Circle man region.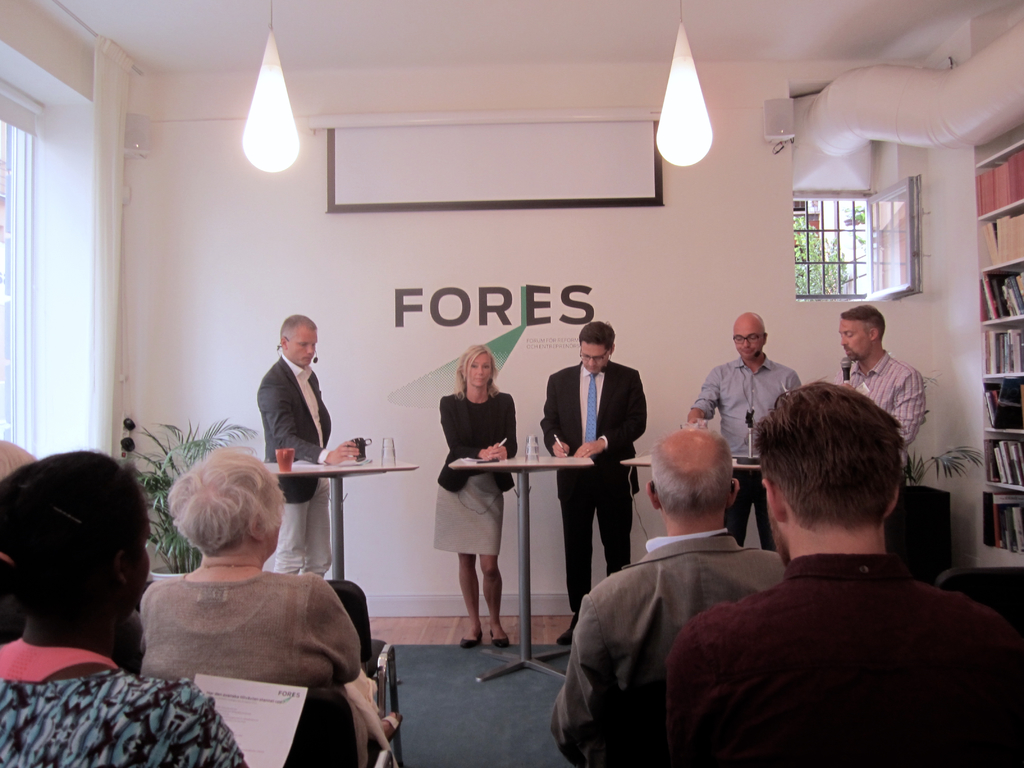
Region: <region>837, 304, 925, 483</region>.
